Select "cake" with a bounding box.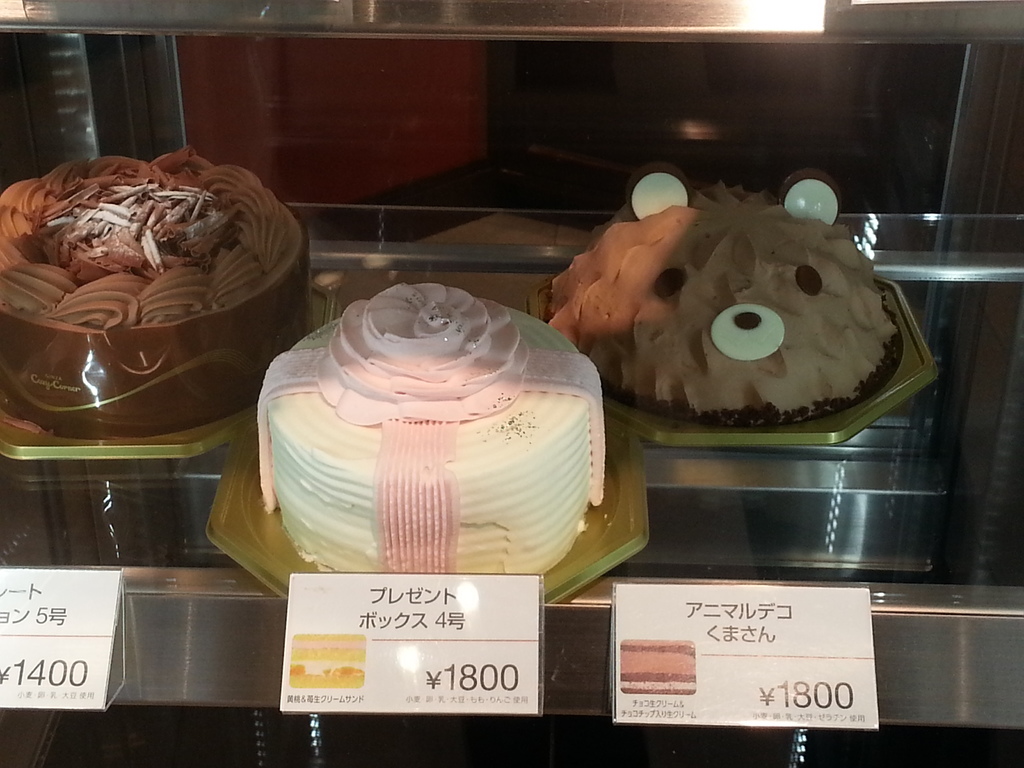
551, 177, 900, 415.
